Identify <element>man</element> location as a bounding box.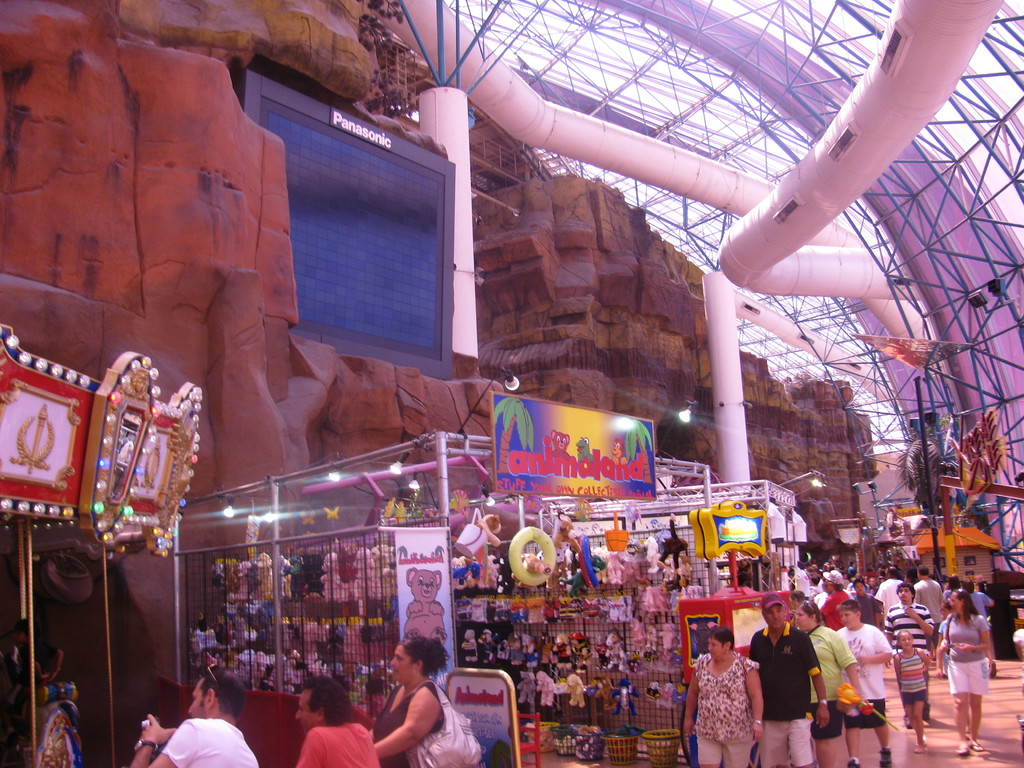
locate(913, 566, 940, 612).
